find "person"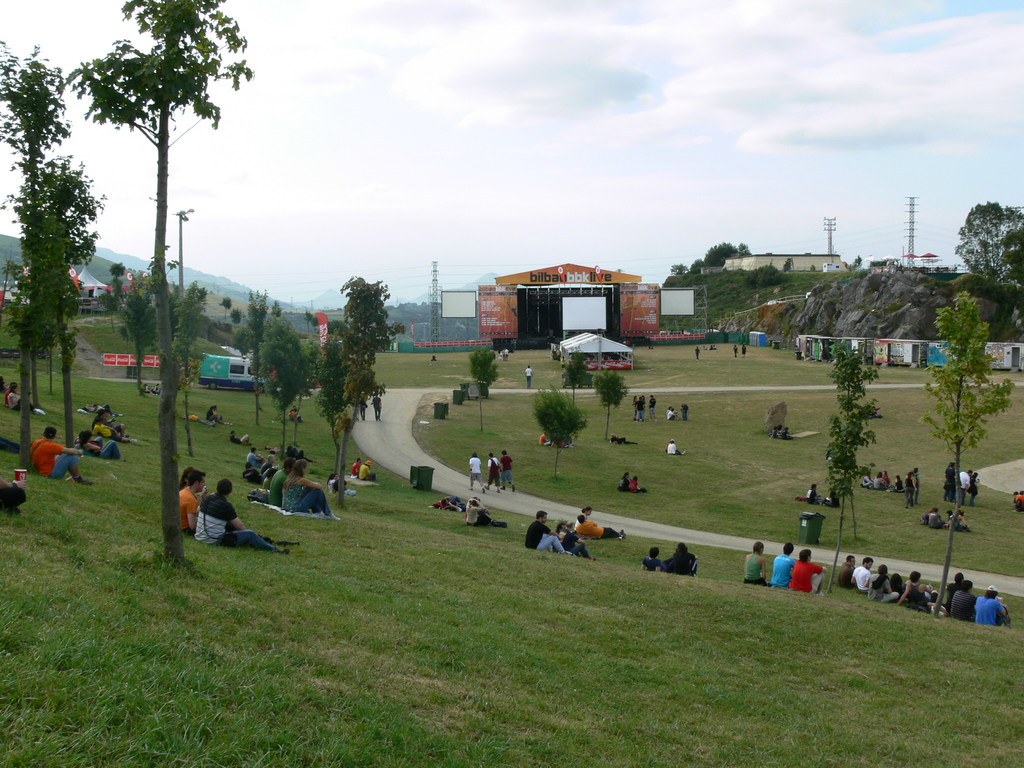
[x1=790, y1=546, x2=830, y2=591]
